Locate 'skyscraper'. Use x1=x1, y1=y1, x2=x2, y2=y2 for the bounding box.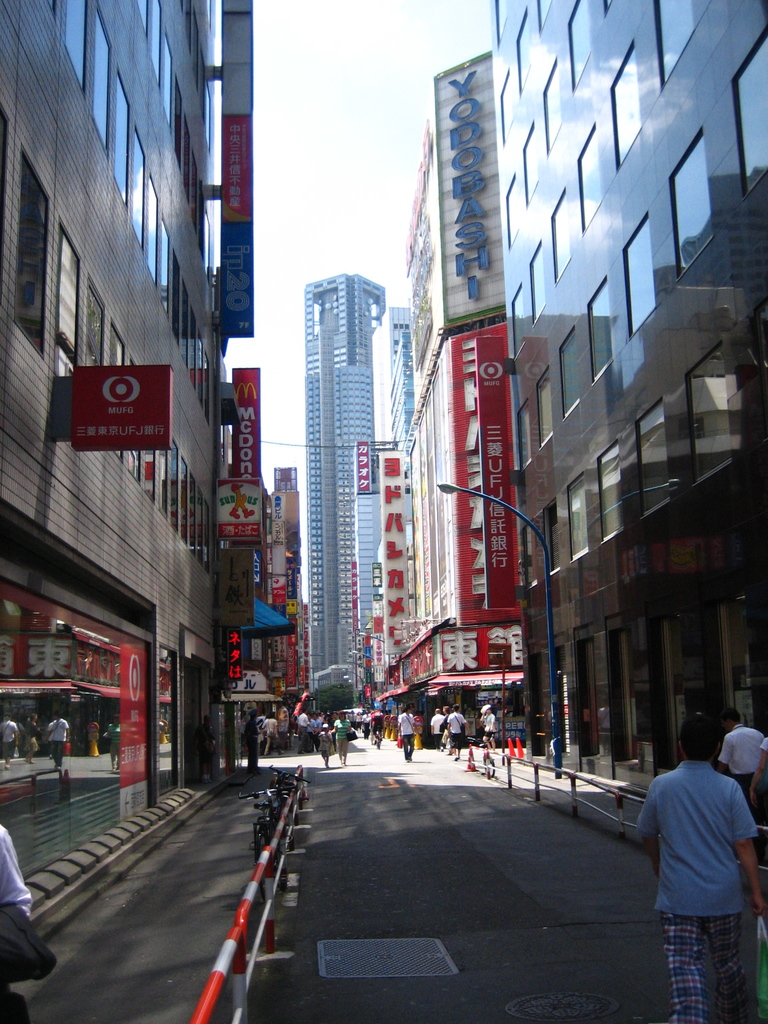
x1=478, y1=0, x2=767, y2=780.
